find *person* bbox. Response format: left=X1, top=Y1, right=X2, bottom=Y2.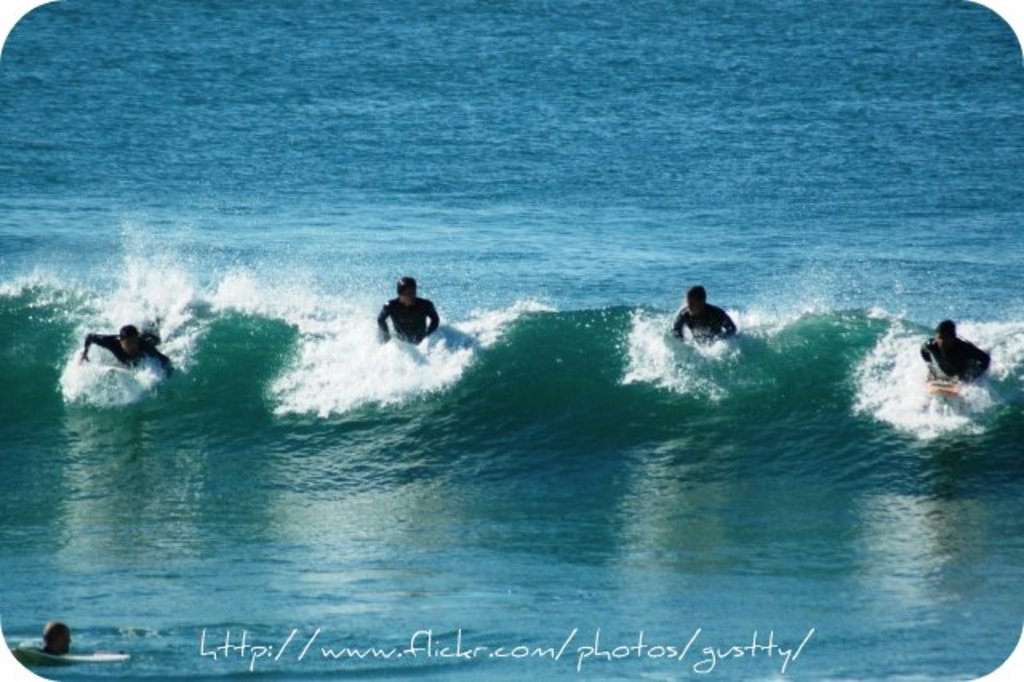
left=42, top=616, right=69, bottom=648.
